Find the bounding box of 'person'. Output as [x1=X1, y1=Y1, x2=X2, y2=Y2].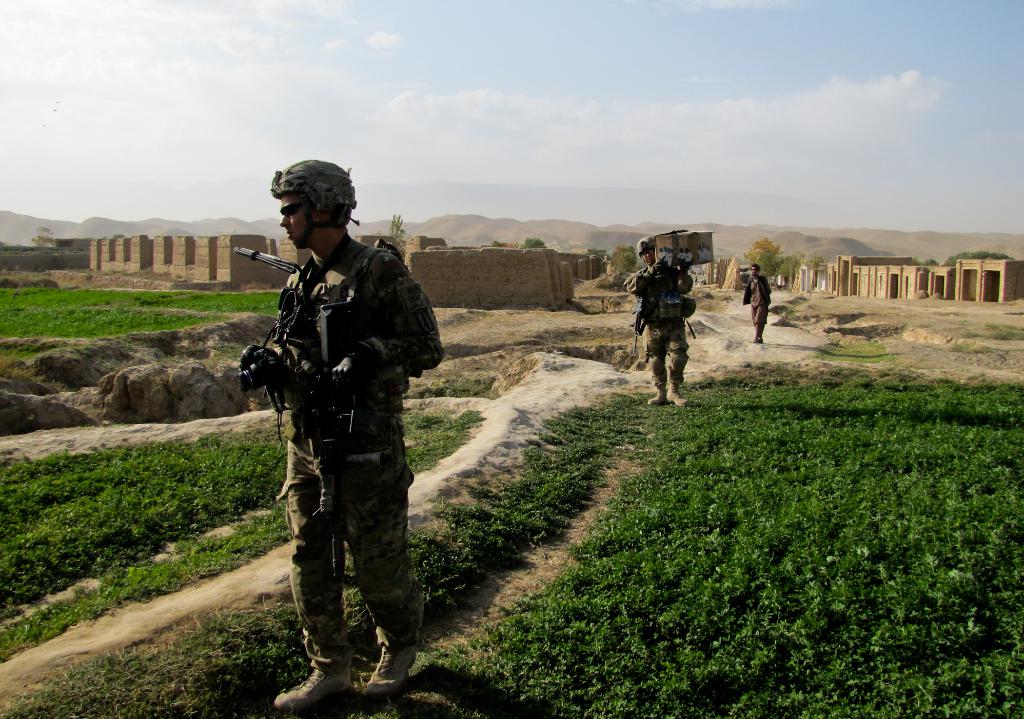
[x1=243, y1=156, x2=435, y2=715].
